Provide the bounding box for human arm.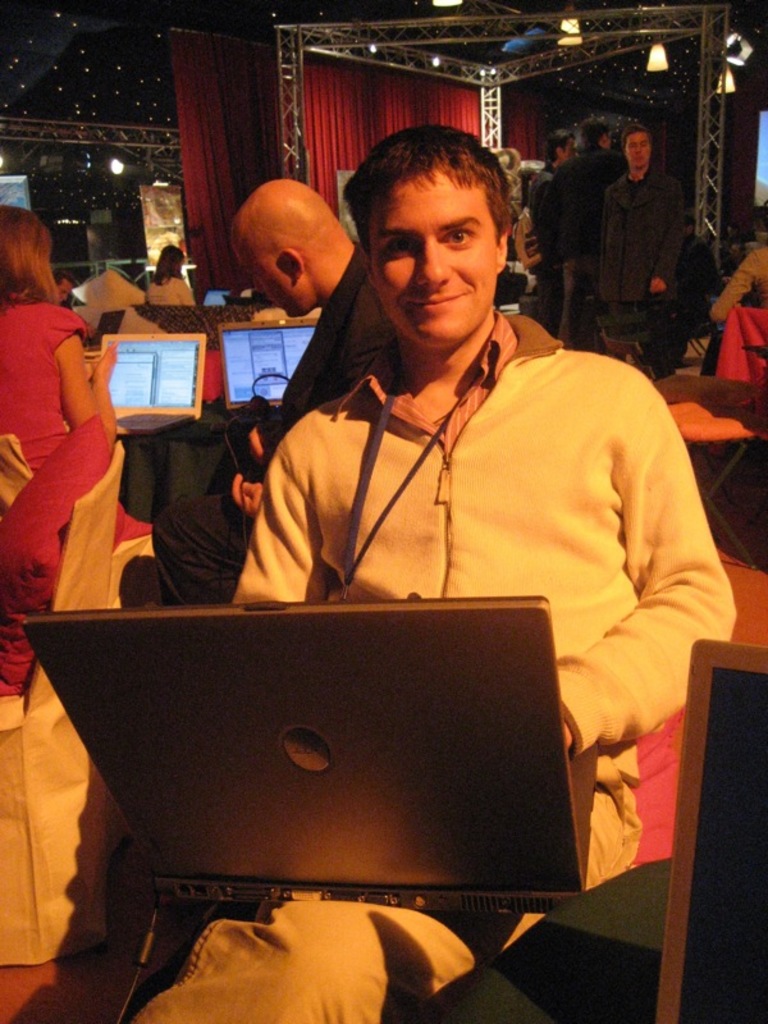
select_region(229, 475, 266, 517).
